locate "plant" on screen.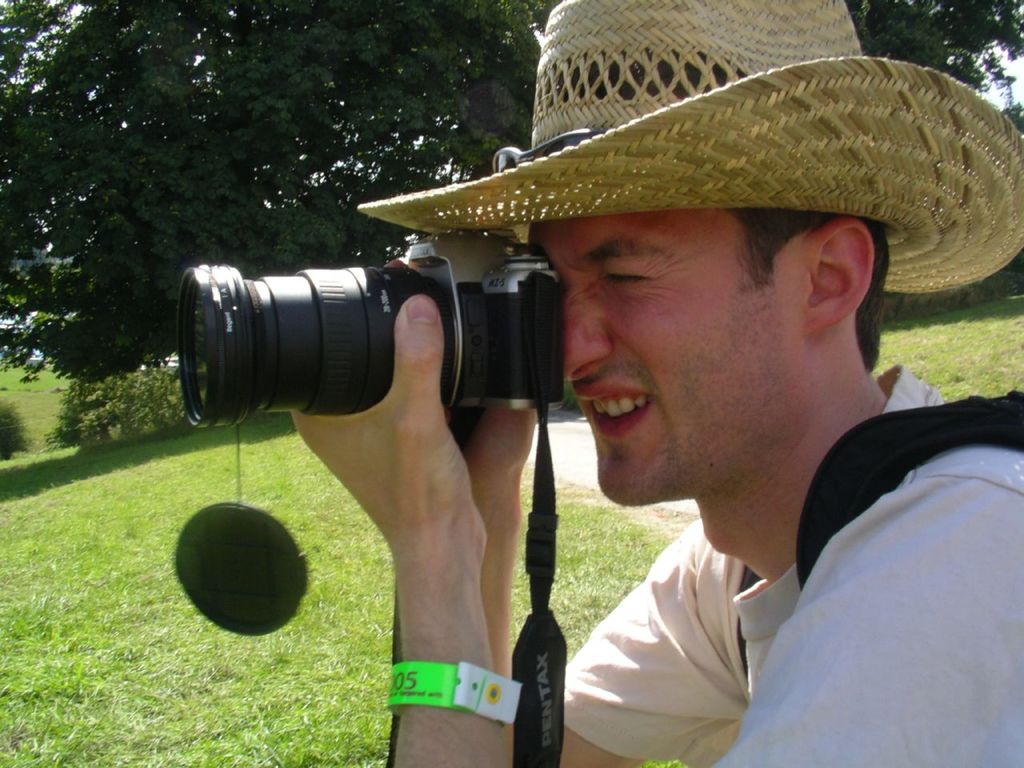
On screen at 879 293 1023 407.
